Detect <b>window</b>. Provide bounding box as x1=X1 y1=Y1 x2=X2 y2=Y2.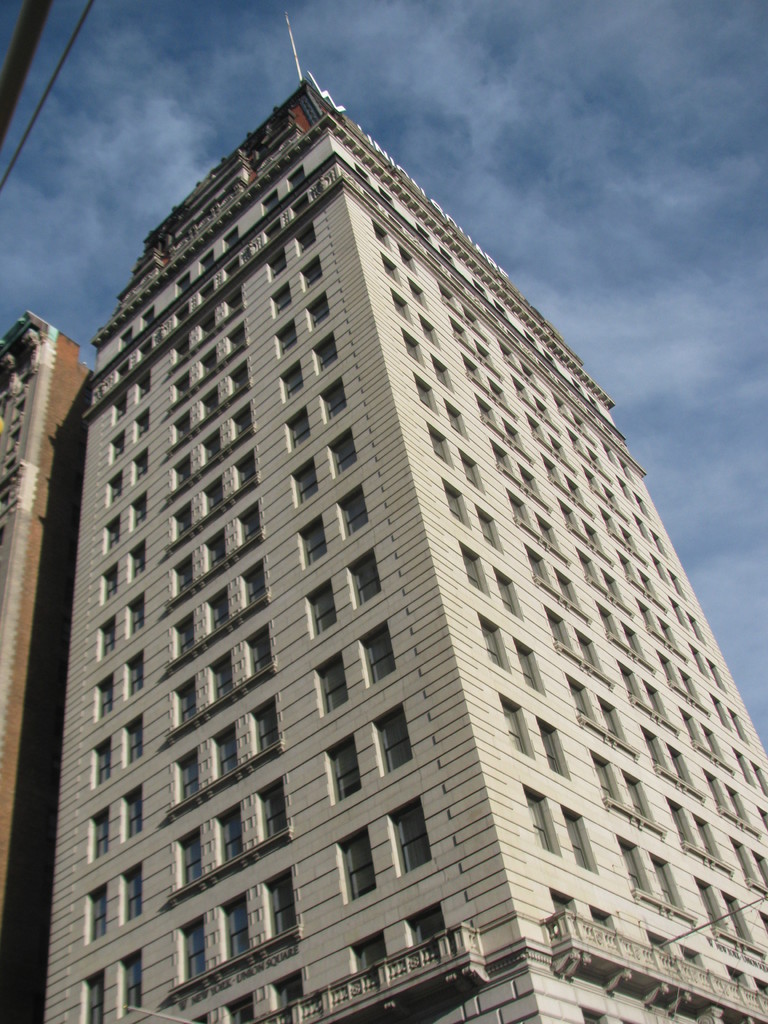
x1=264 y1=870 x2=294 y2=936.
